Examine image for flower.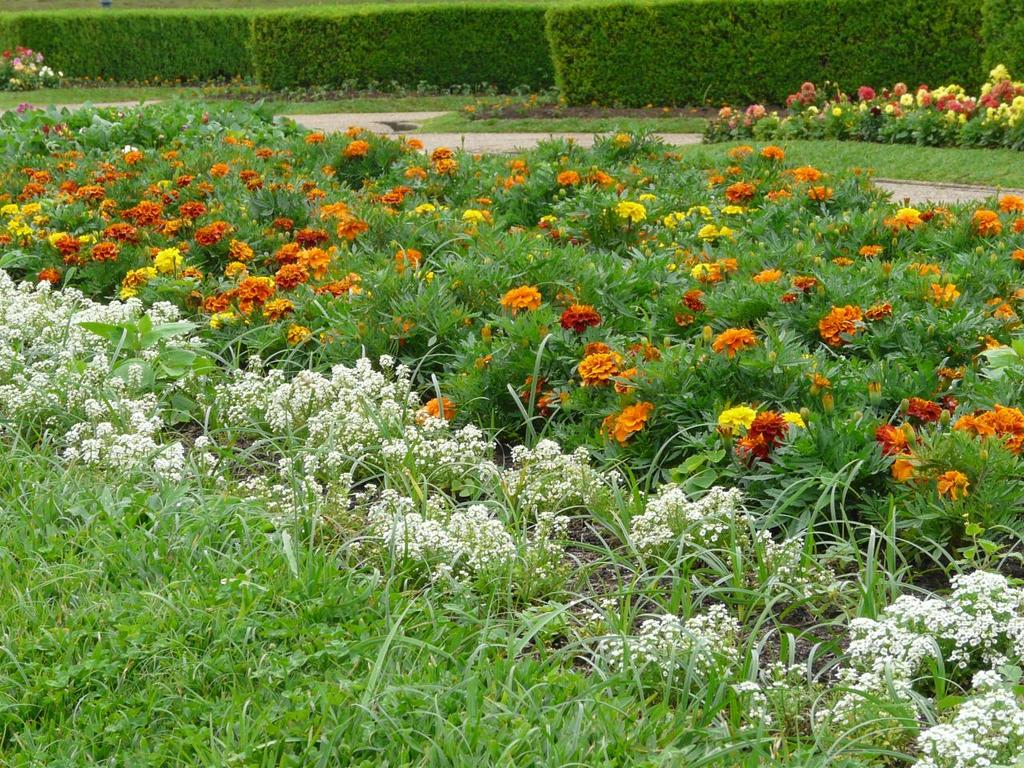
Examination result: (left=827, top=253, right=857, bottom=266).
